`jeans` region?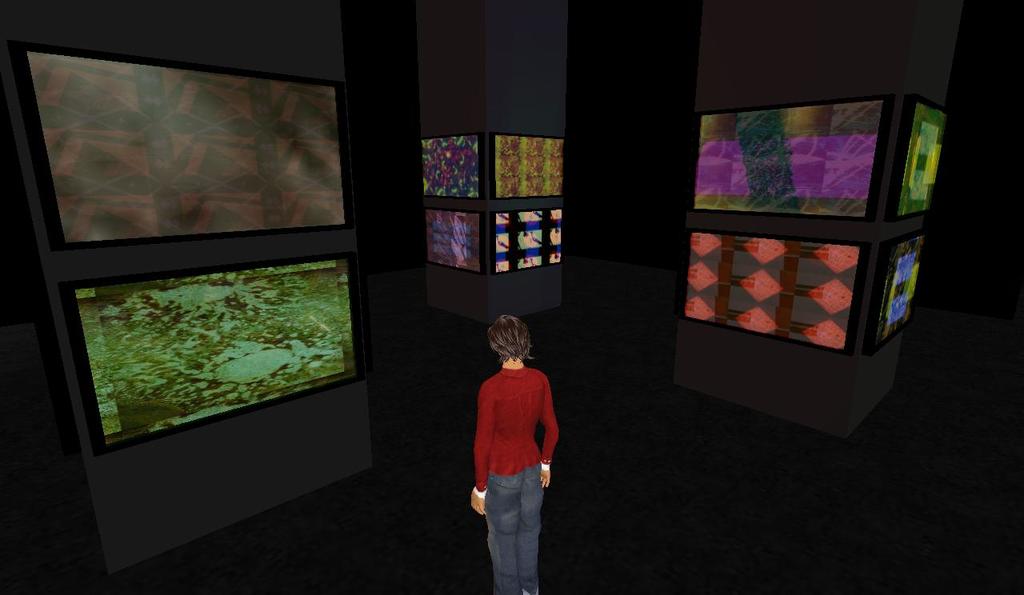
(x1=482, y1=466, x2=541, y2=594)
